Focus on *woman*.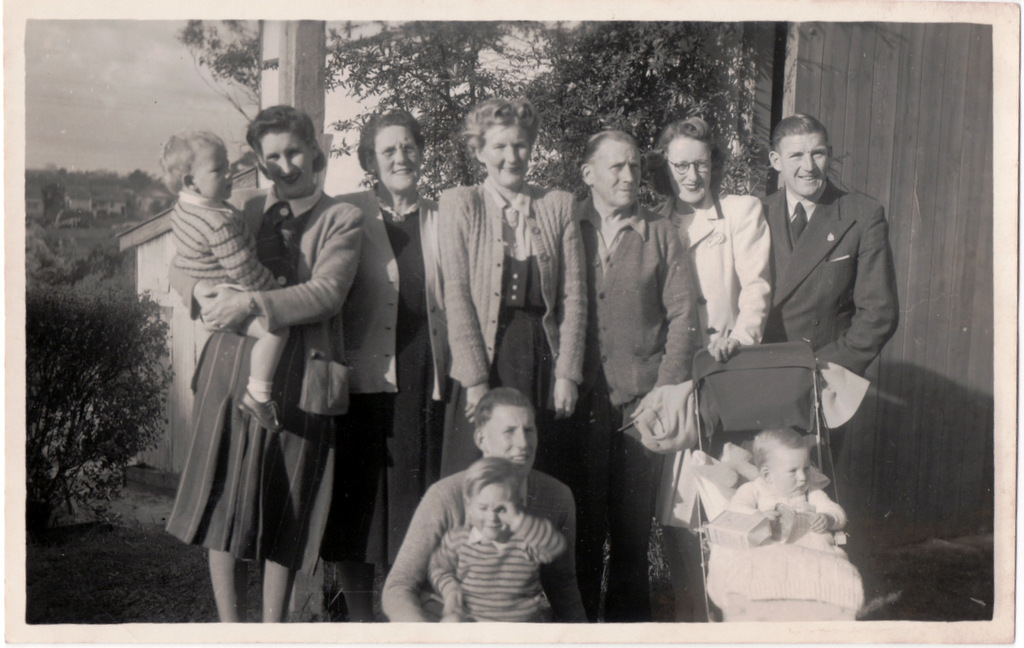
Focused at (647, 120, 774, 628).
